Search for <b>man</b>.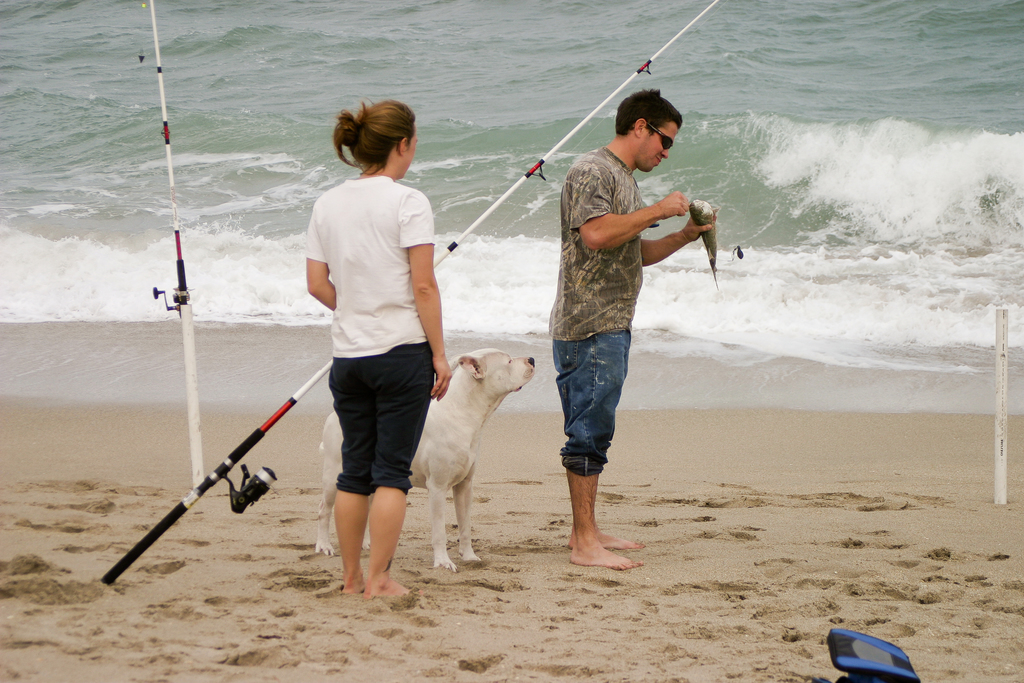
Found at (x1=529, y1=108, x2=709, y2=548).
